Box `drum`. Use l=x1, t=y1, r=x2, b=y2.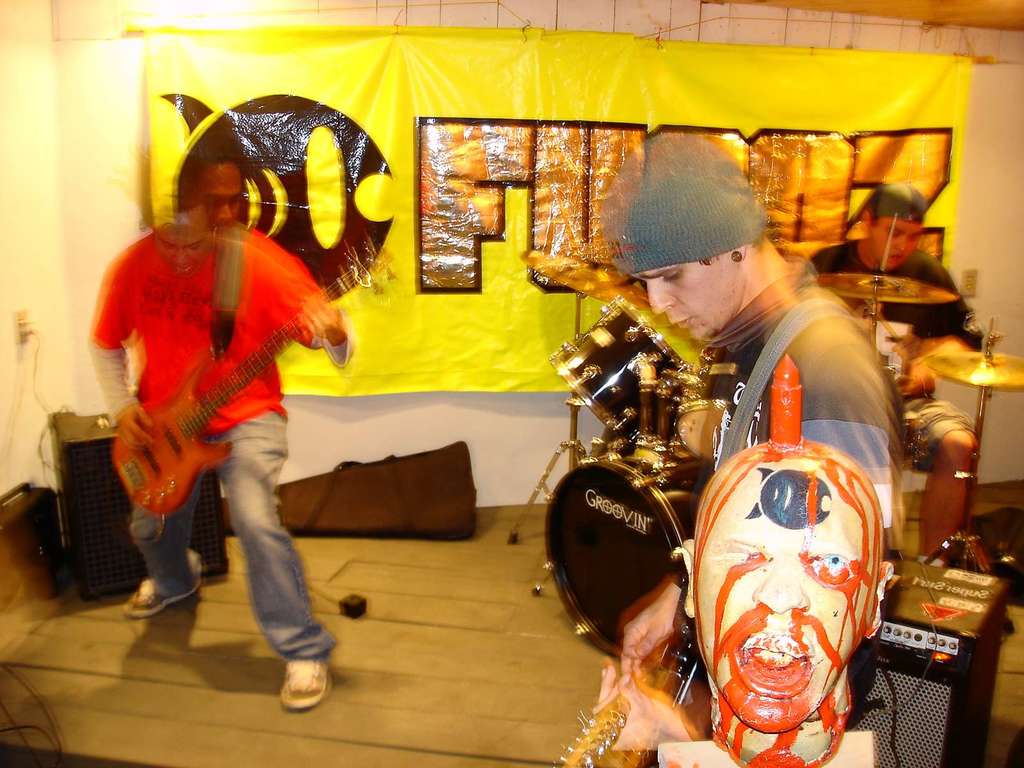
l=496, t=280, r=848, b=733.
